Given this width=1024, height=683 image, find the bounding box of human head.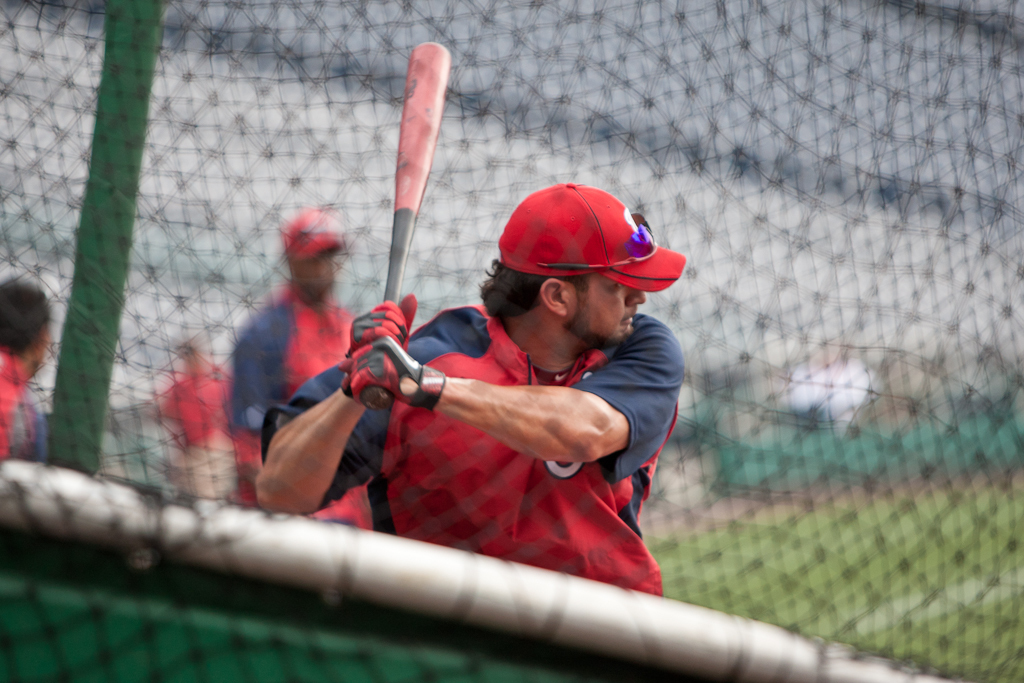
BBox(0, 278, 58, 375).
